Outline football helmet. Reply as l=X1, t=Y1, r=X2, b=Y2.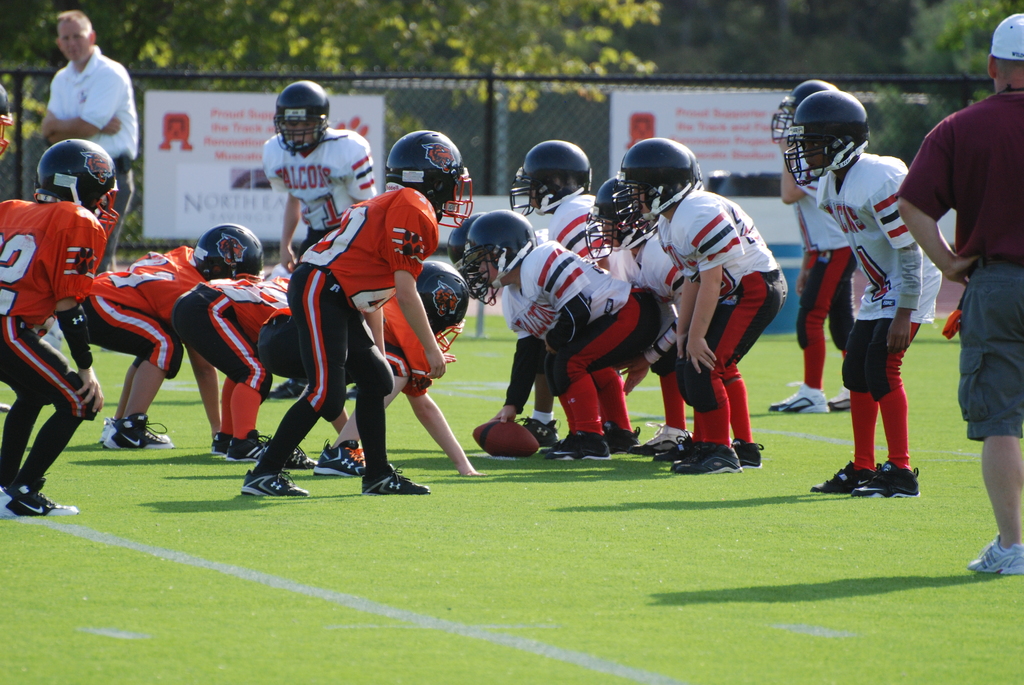
l=0, t=81, r=11, b=156.
